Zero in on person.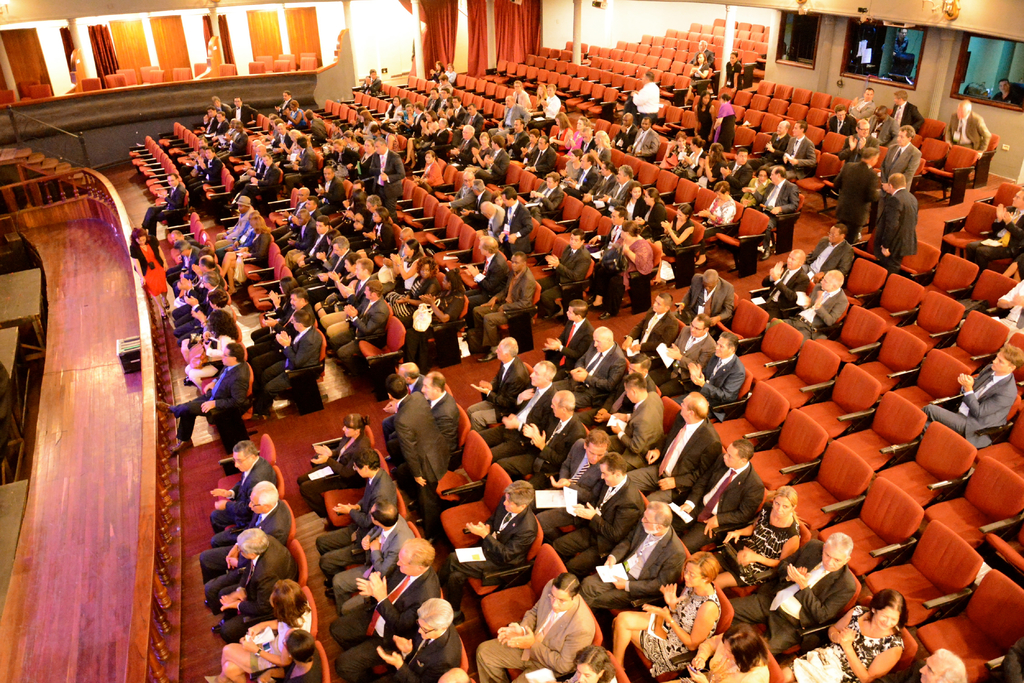
Zeroed in: l=554, t=453, r=645, b=571.
